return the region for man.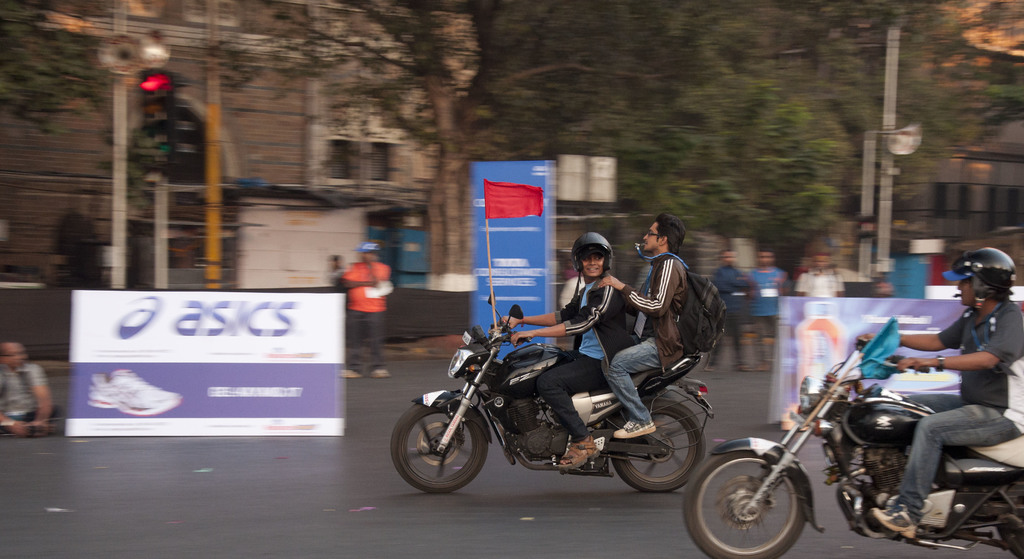
x1=790, y1=247, x2=843, y2=301.
